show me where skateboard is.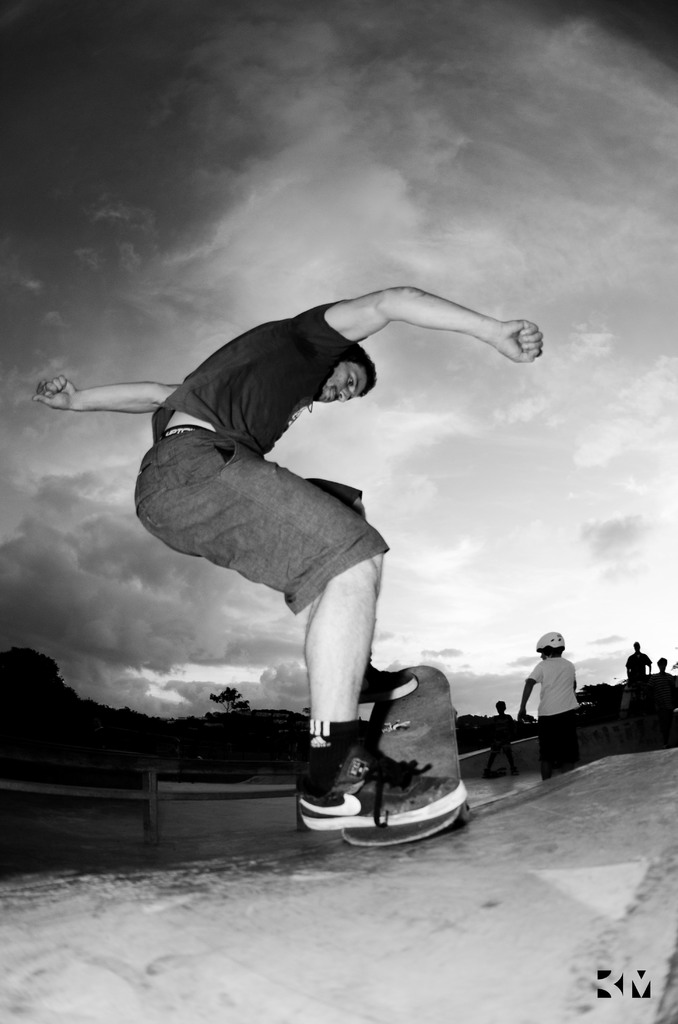
skateboard is at 339 661 470 845.
